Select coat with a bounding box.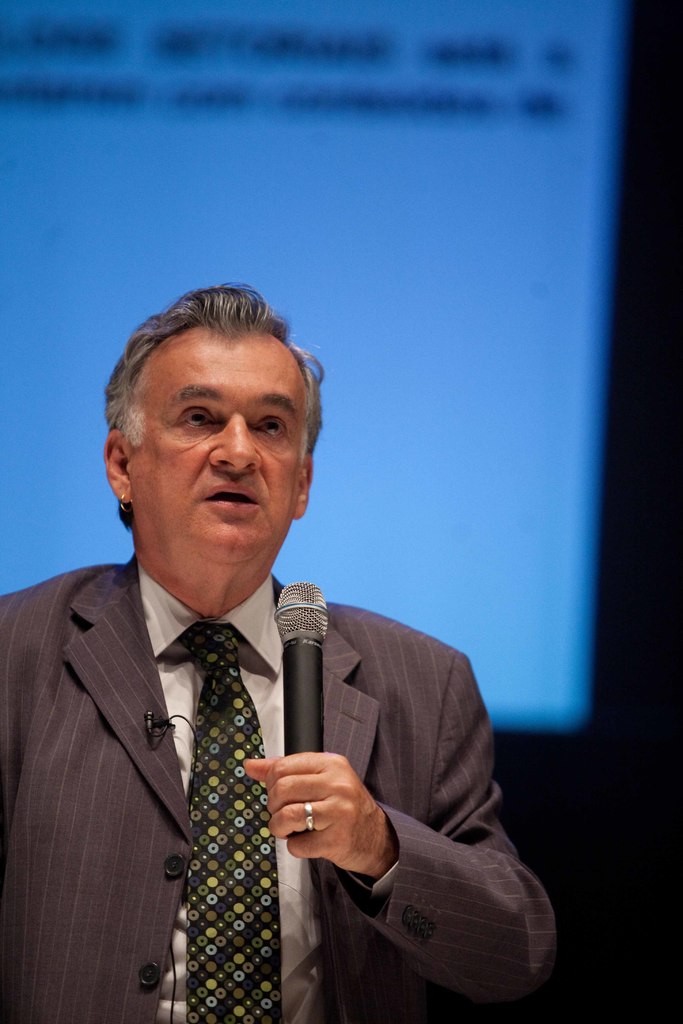
[left=0, top=582, right=455, bottom=1023].
